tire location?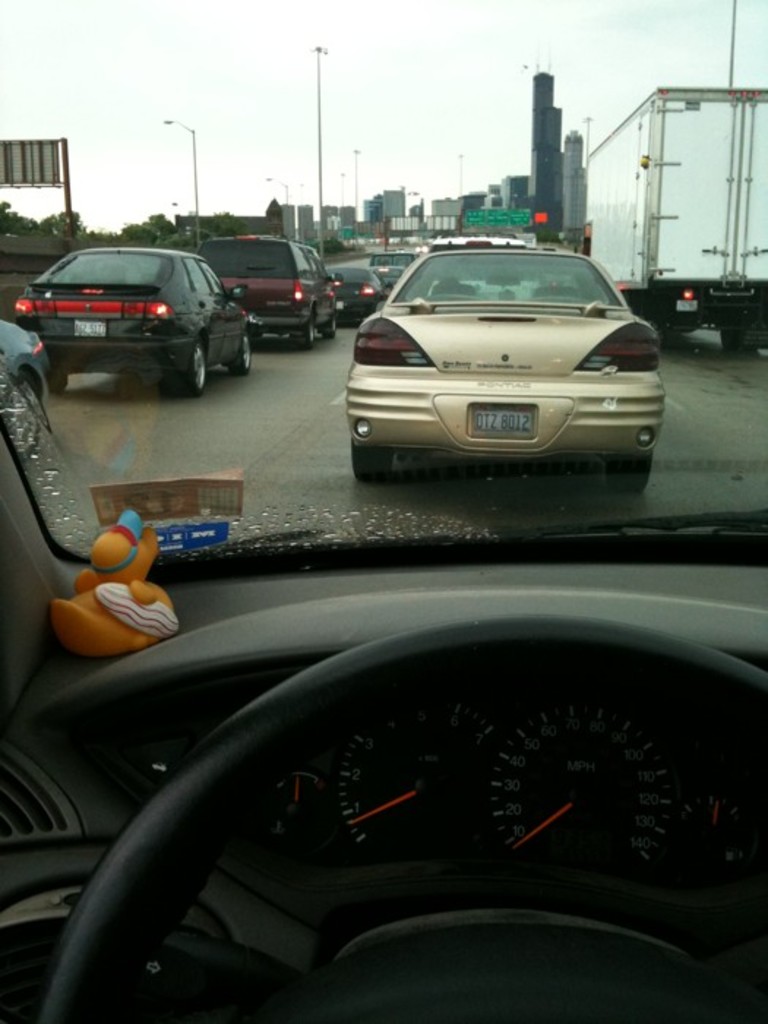
(601, 452, 654, 493)
